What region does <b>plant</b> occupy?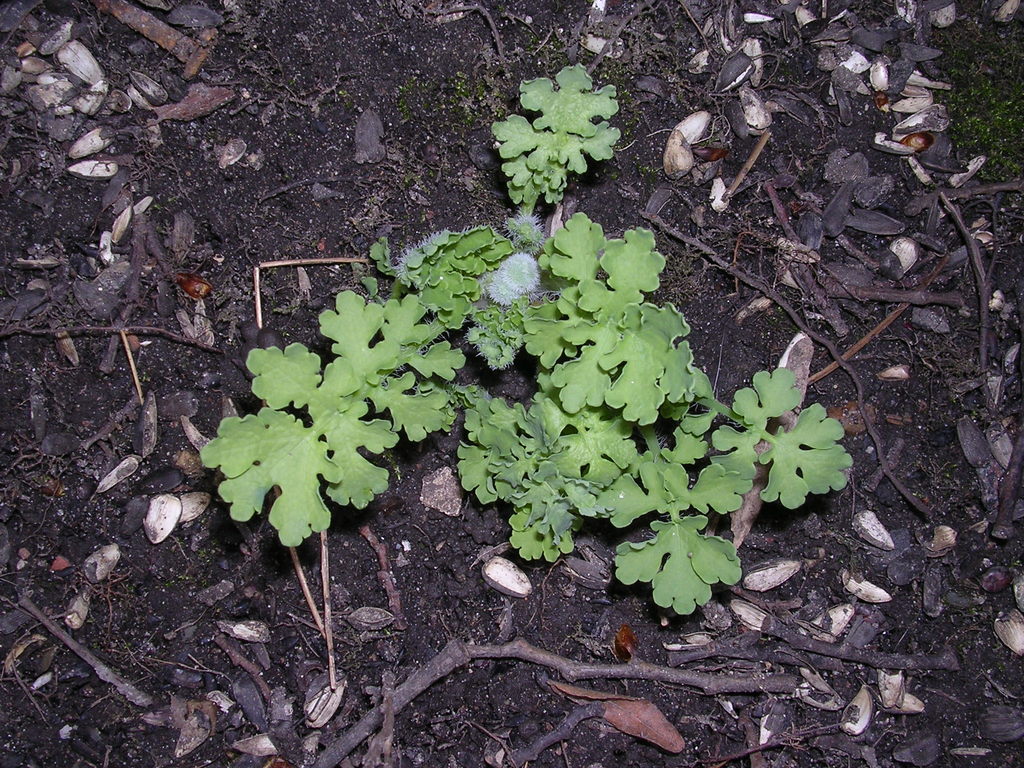
493 56 618 204.
